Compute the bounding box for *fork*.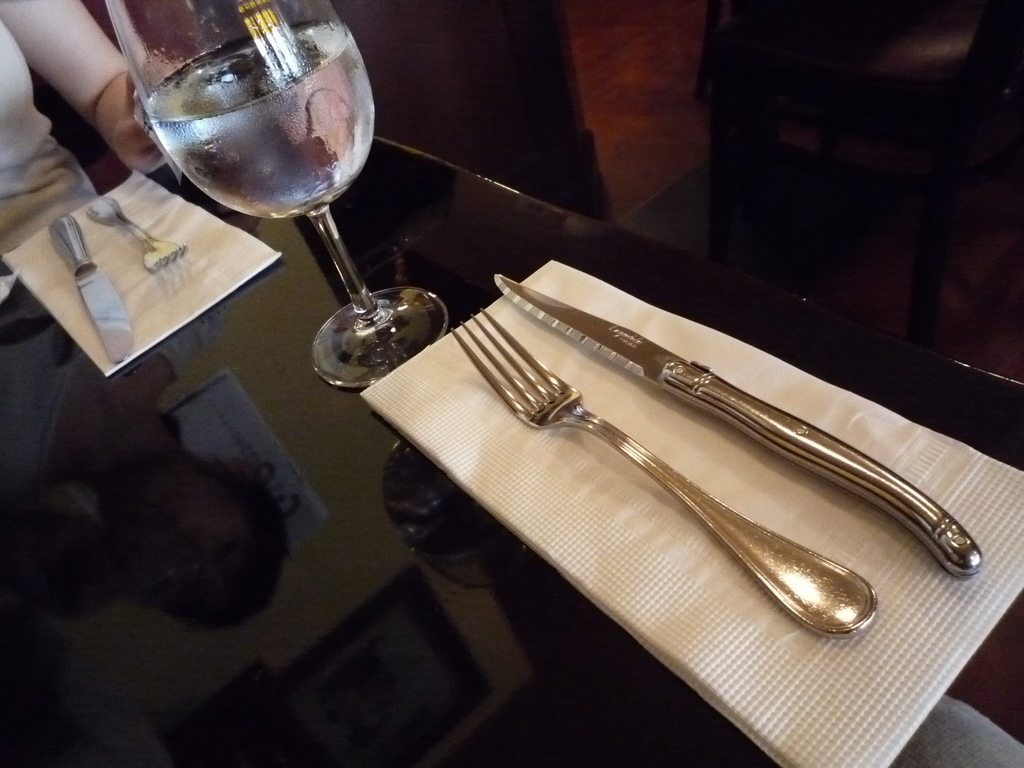
left=447, top=271, right=820, bottom=662.
